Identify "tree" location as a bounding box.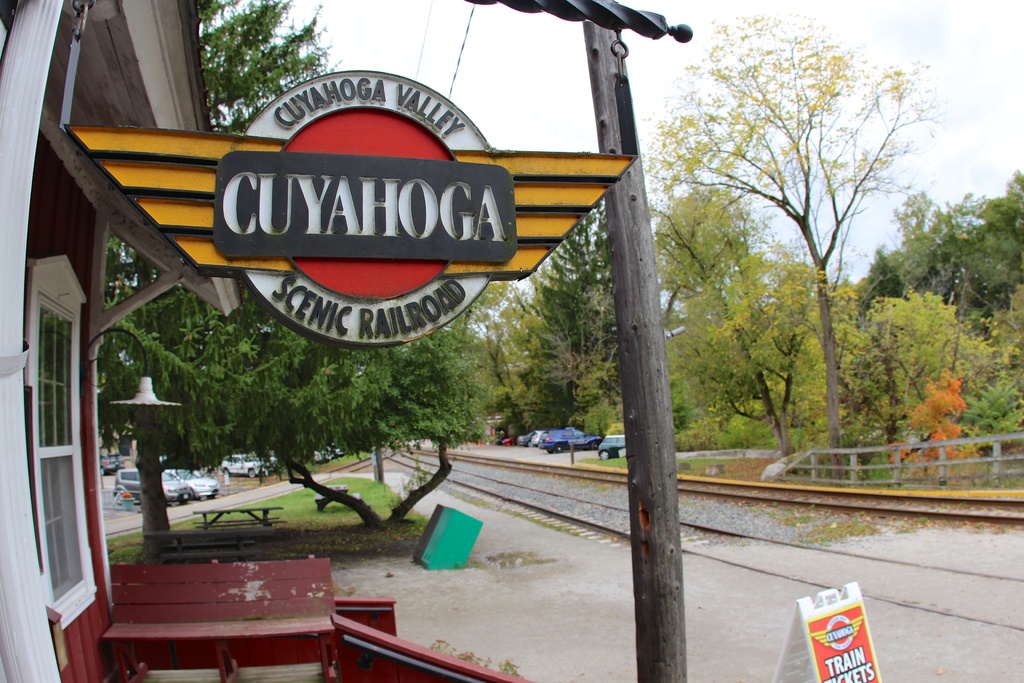
532, 199, 614, 438.
